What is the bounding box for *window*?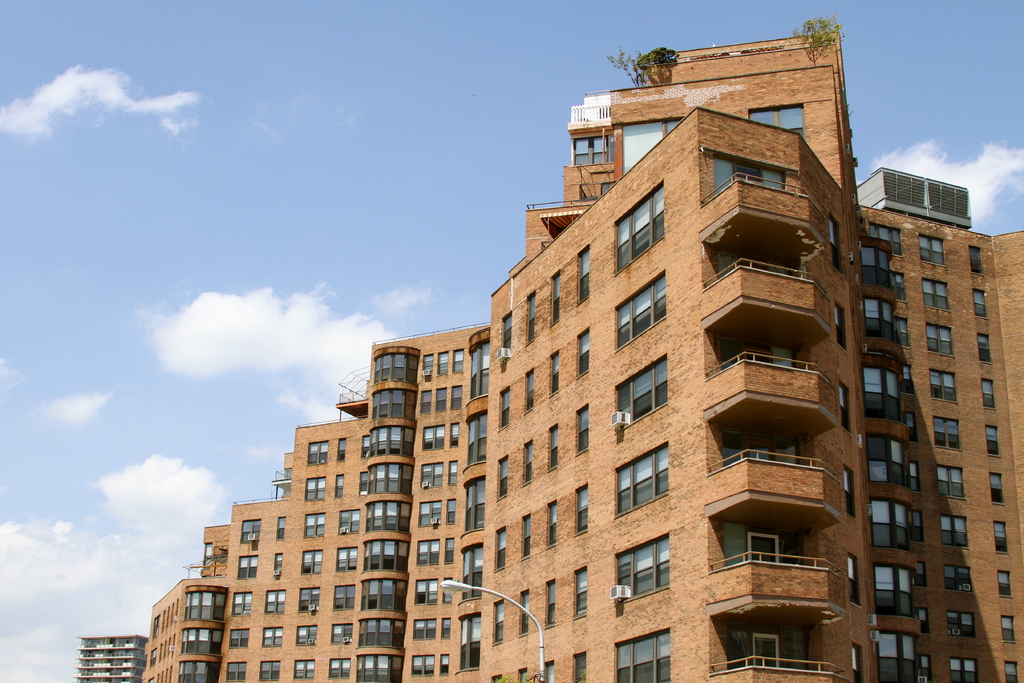
(left=866, top=436, right=920, bottom=493).
